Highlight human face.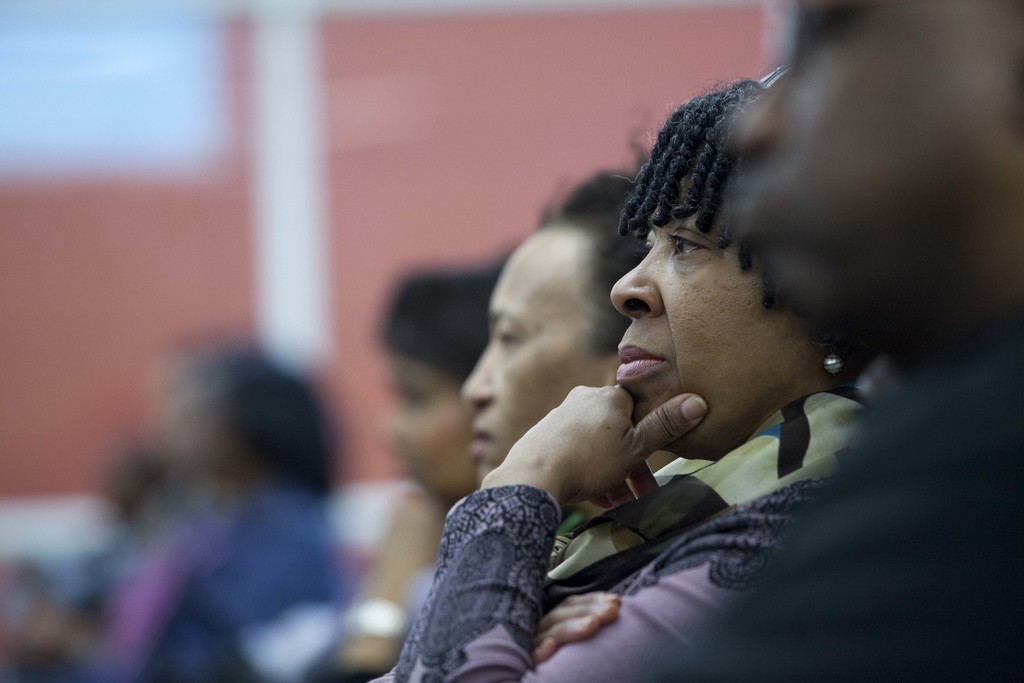
Highlighted region: <region>460, 223, 609, 475</region>.
